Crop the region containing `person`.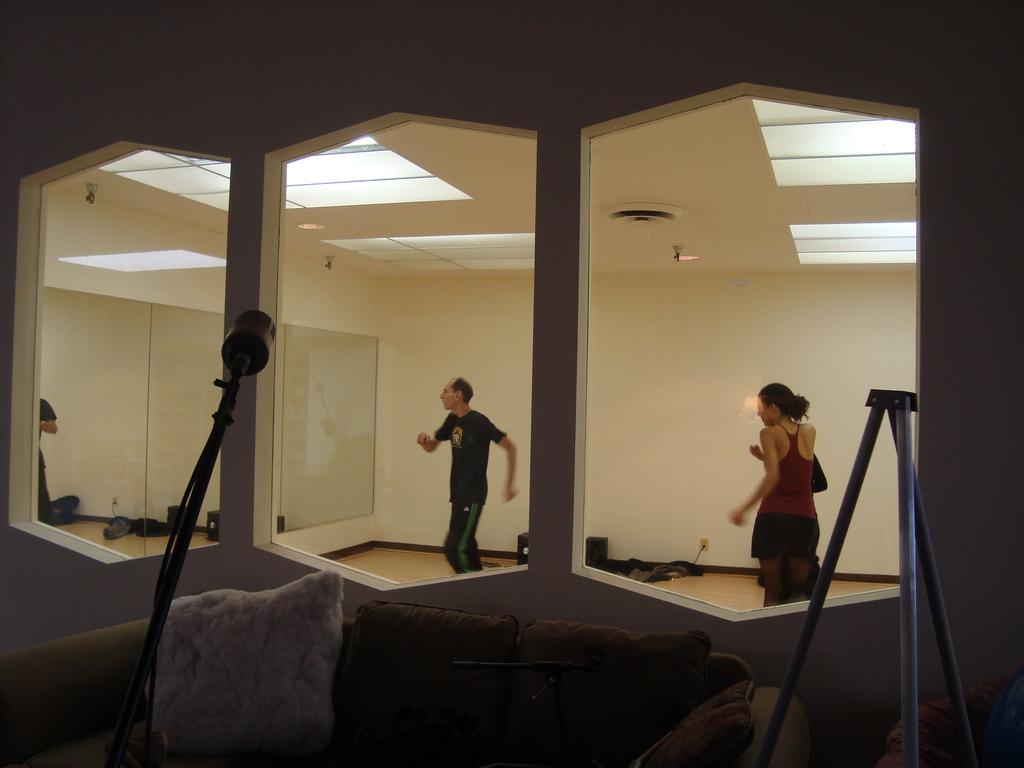
Crop region: <region>748, 445, 828, 611</region>.
